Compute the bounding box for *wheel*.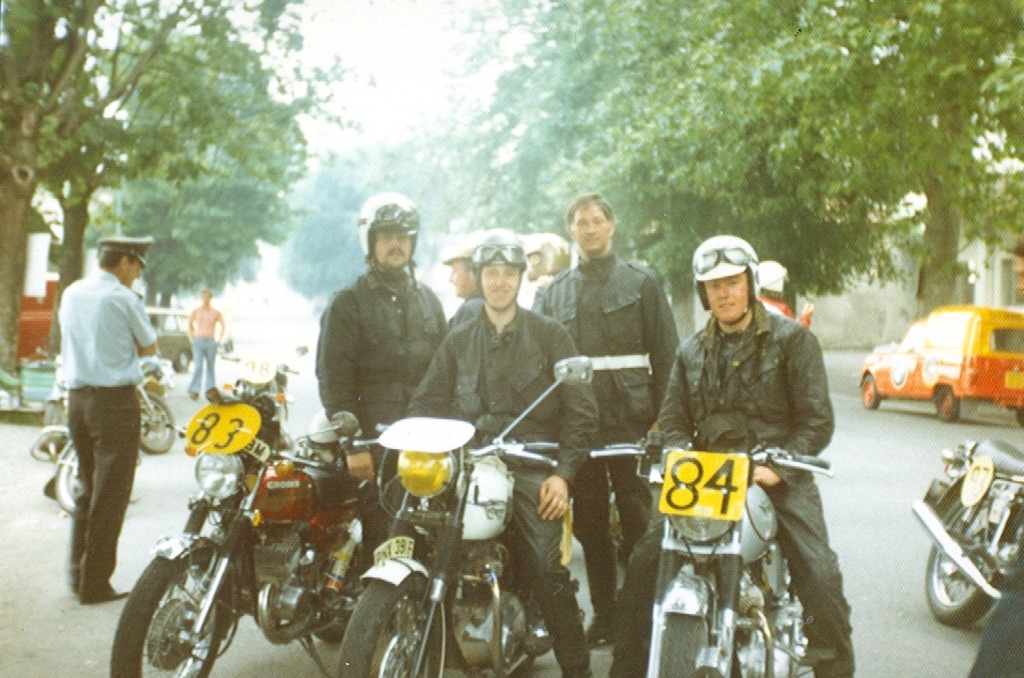
{"left": 924, "top": 496, "right": 1000, "bottom": 625}.
